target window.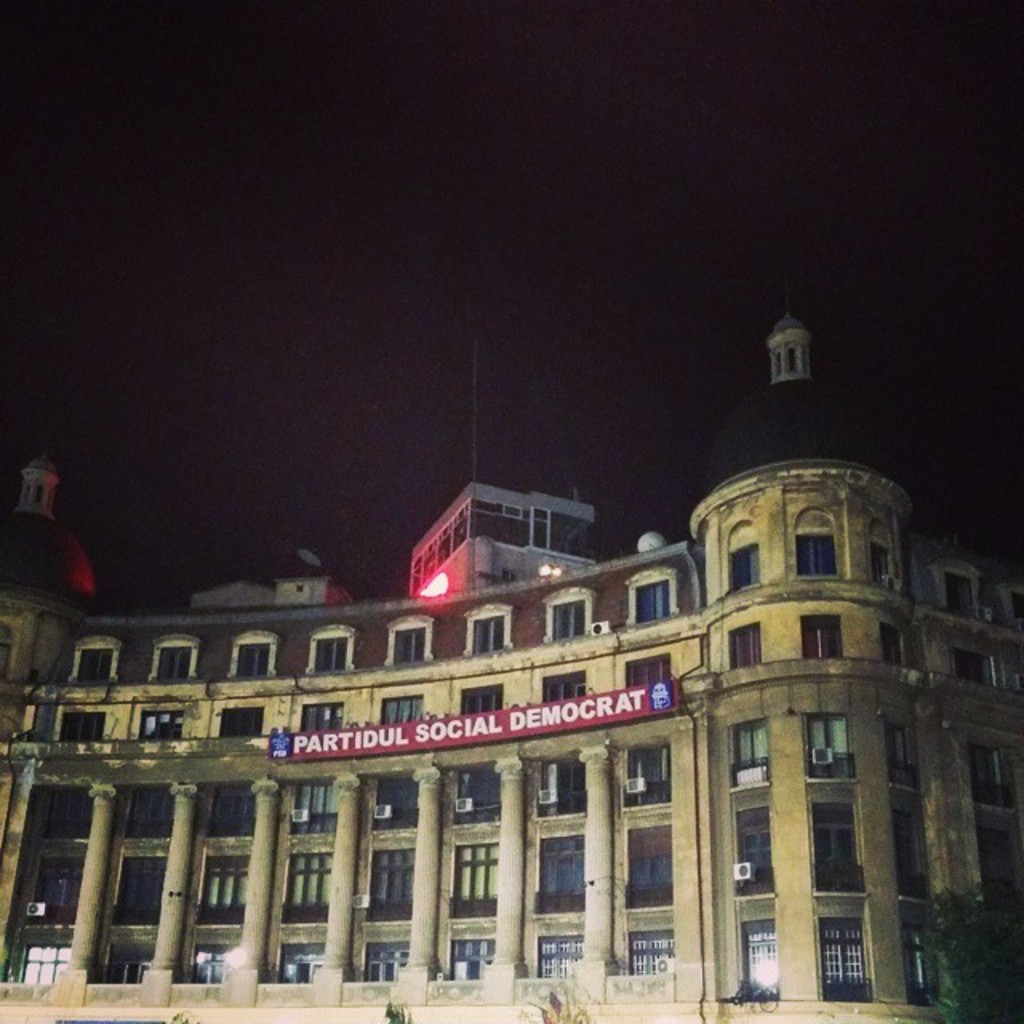
Target region: bbox=(138, 702, 195, 739).
